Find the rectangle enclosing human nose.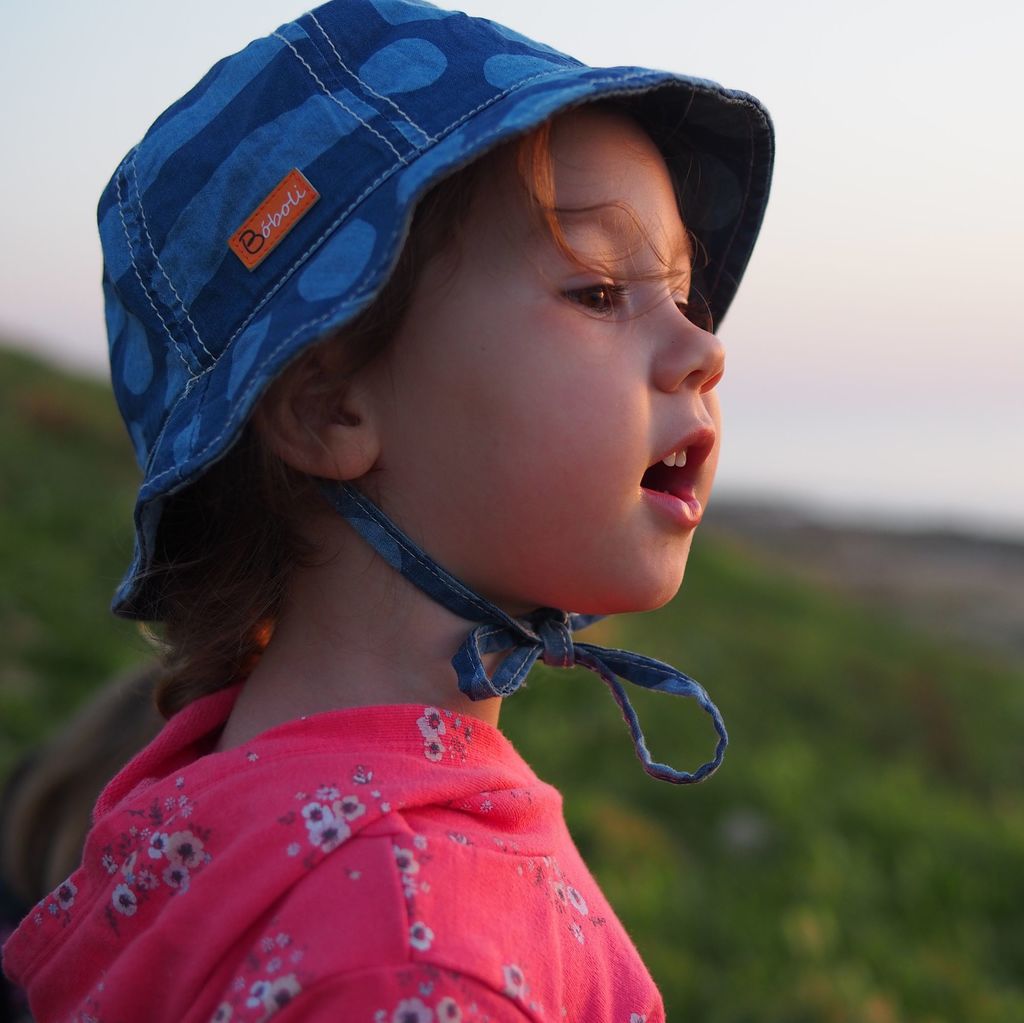
bbox=(655, 266, 724, 393).
